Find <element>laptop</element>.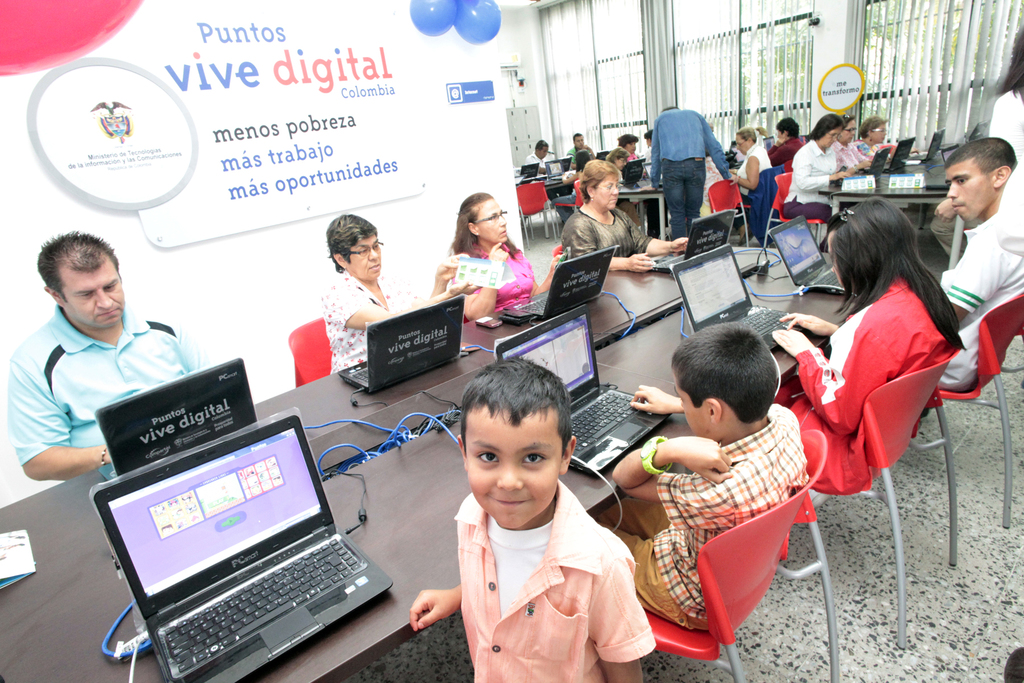
x1=99 y1=422 x2=397 y2=675.
